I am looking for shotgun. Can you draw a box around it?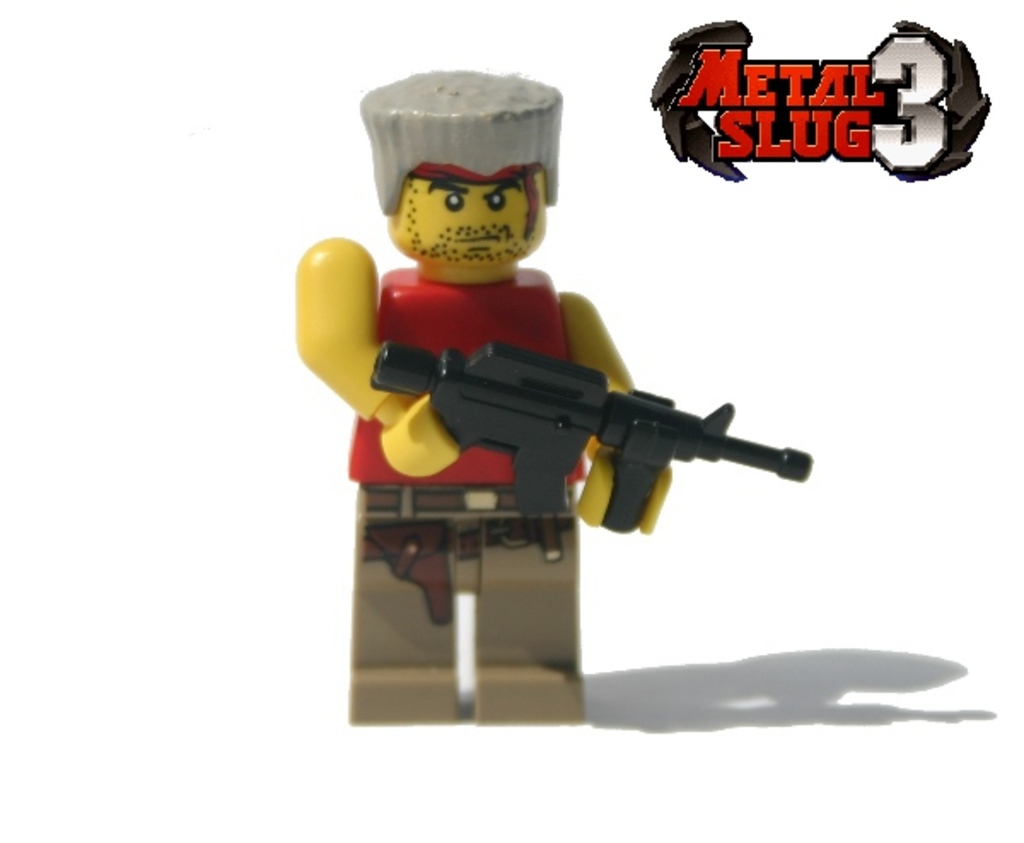
Sure, the bounding box is crop(369, 341, 814, 534).
